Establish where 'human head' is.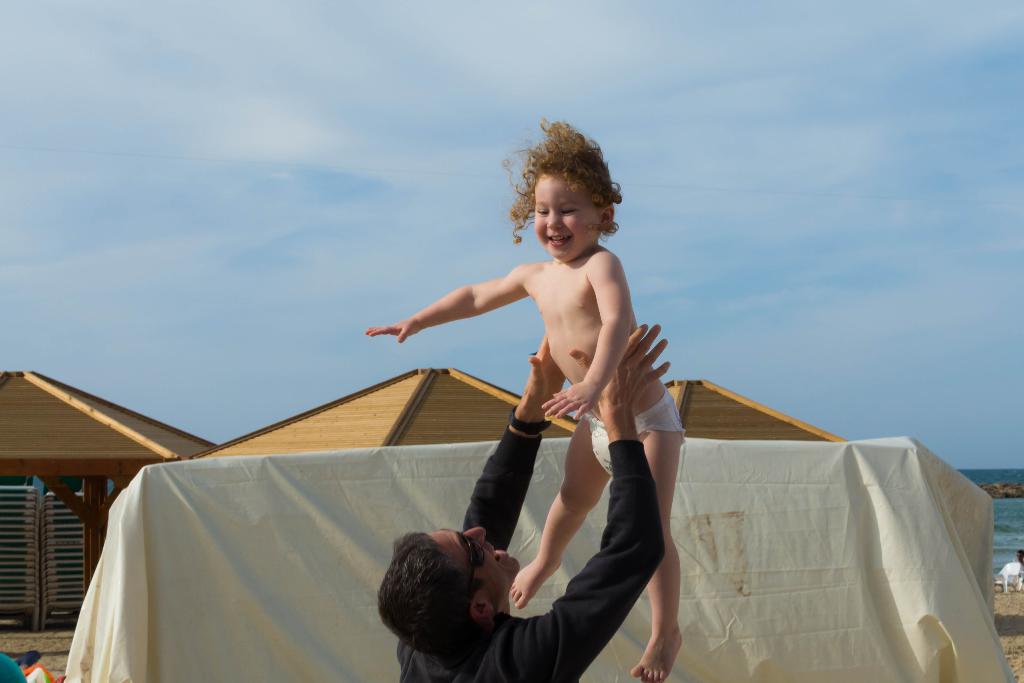
Established at <region>526, 152, 607, 274</region>.
